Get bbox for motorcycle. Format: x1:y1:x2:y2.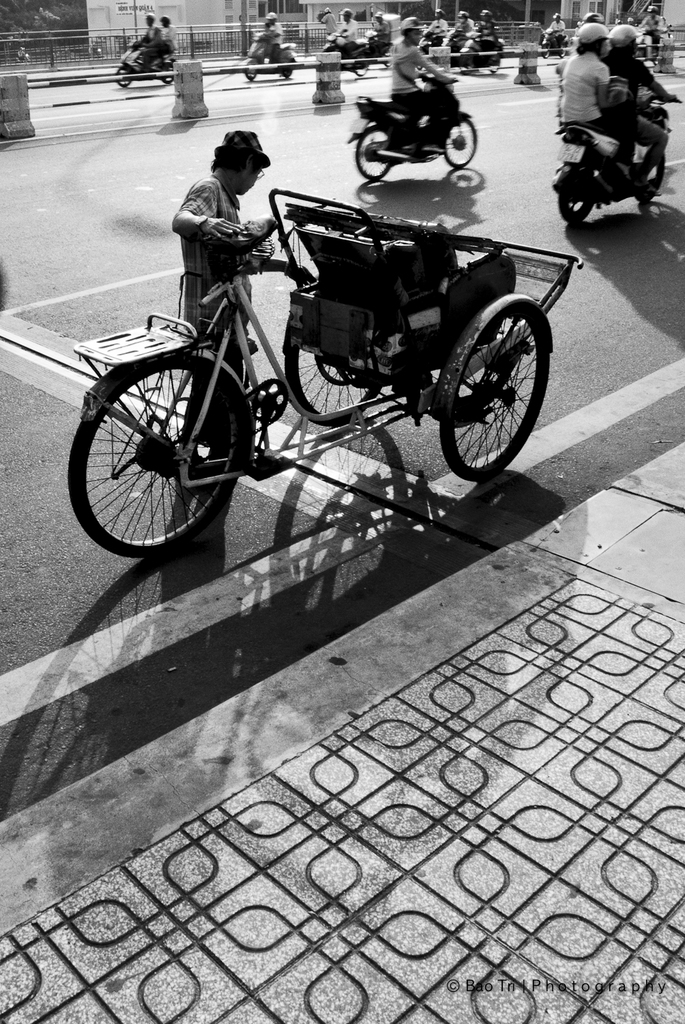
345:70:475:184.
